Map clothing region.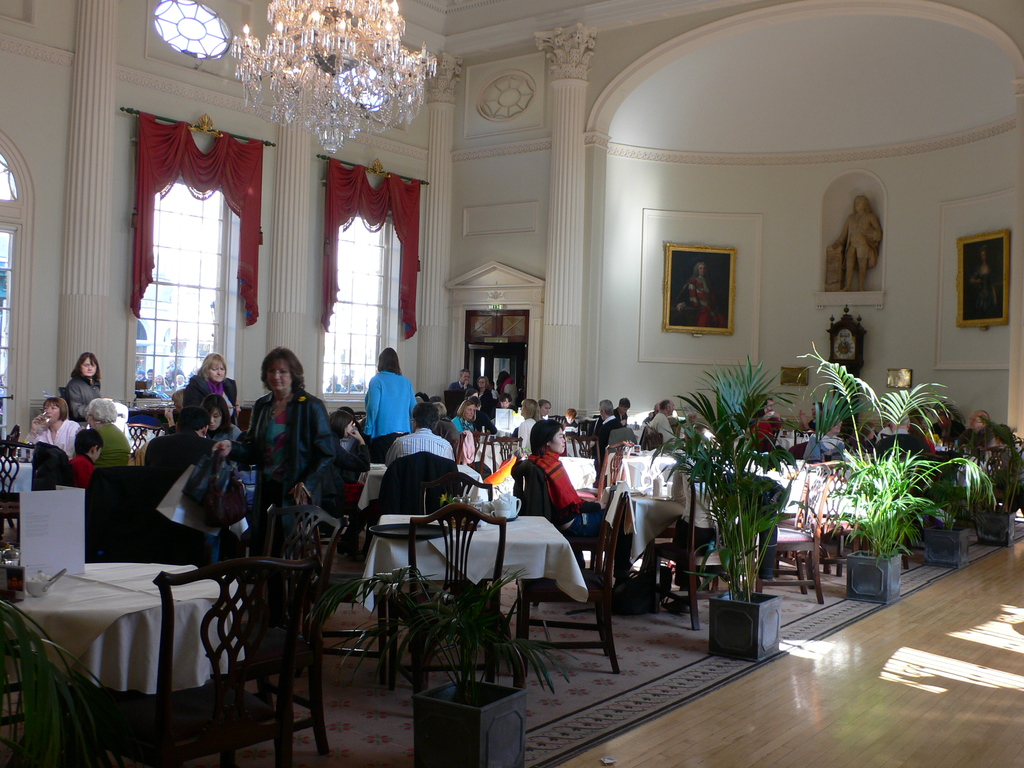
Mapped to (x1=500, y1=376, x2=512, y2=395).
